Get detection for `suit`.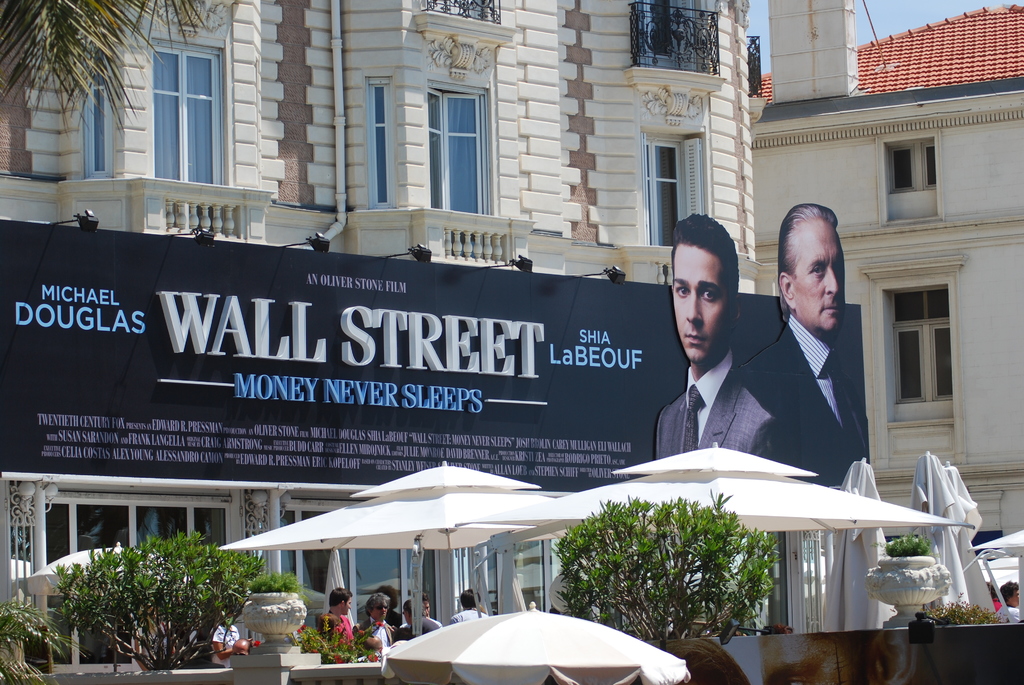
Detection: x1=736 y1=328 x2=869 y2=482.
